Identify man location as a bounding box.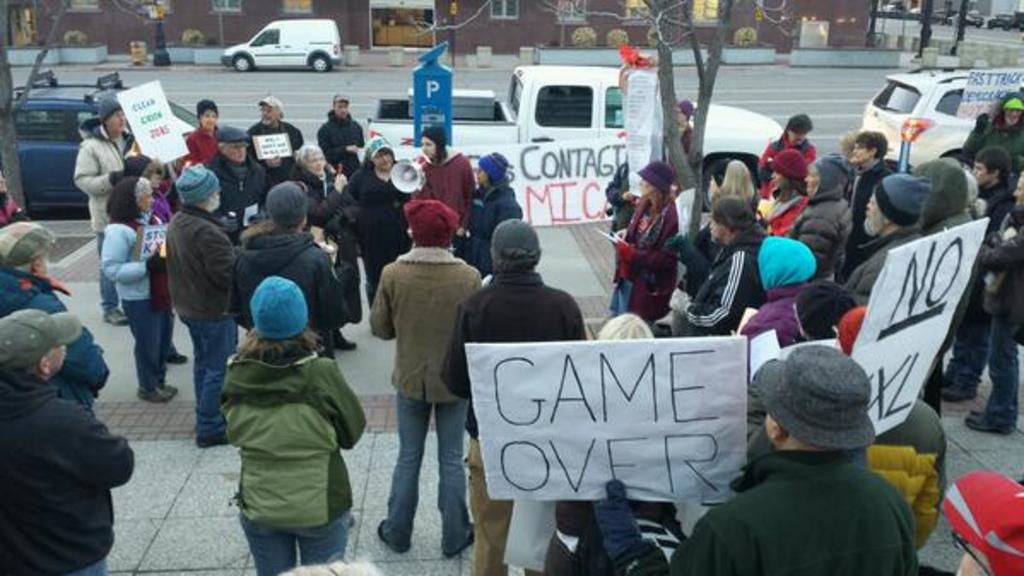
[210,128,268,248].
